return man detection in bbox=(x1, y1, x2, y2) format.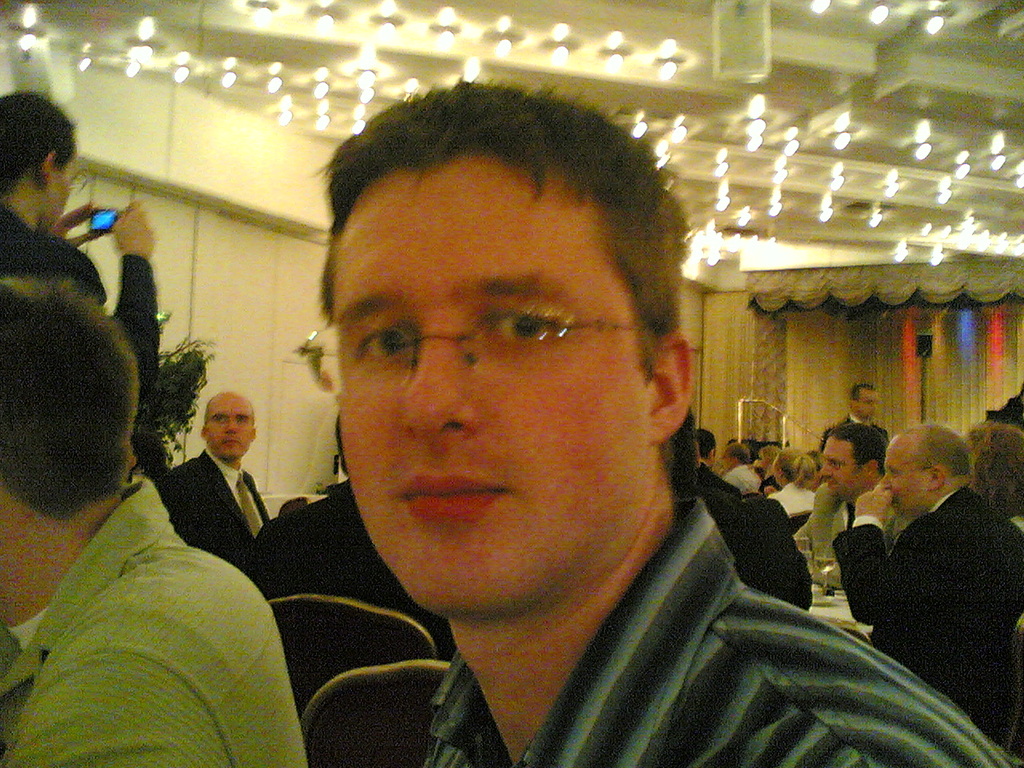
bbox=(817, 381, 890, 457).
